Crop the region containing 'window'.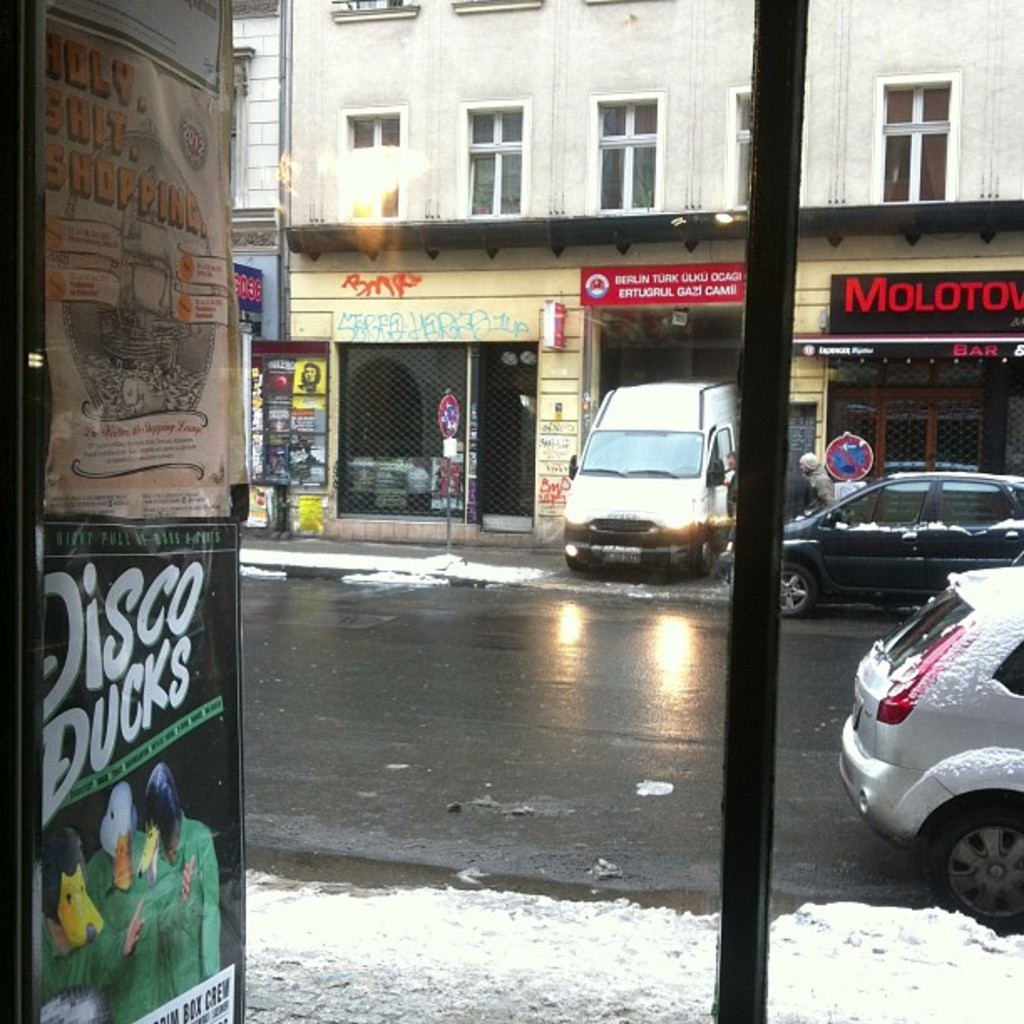
Crop region: box=[462, 105, 529, 216].
